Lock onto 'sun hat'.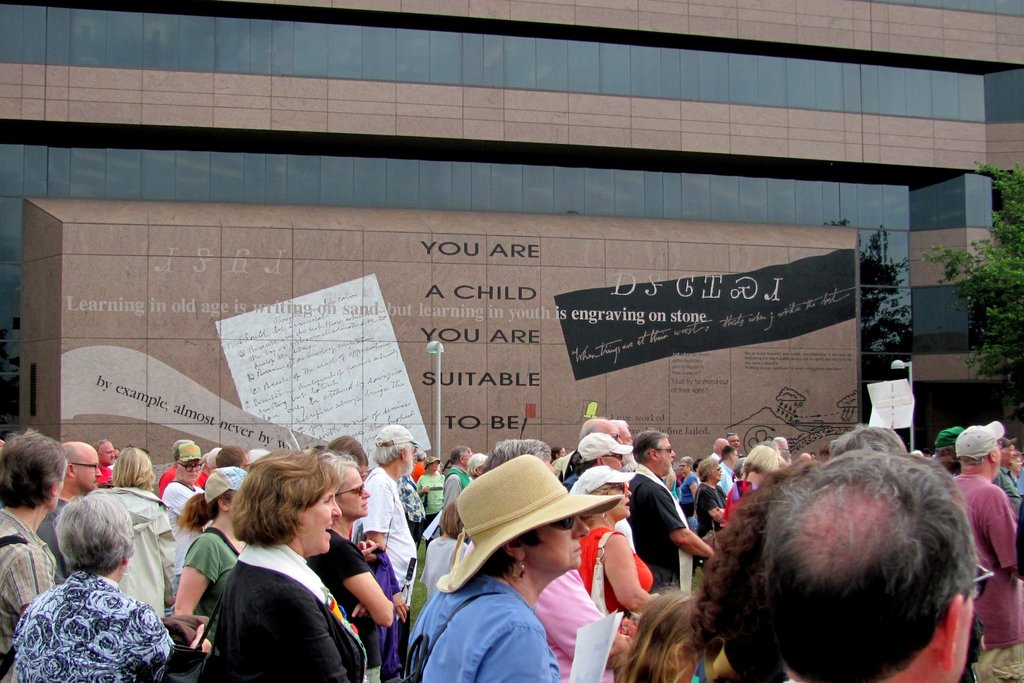
Locked: x1=579, y1=466, x2=639, y2=493.
